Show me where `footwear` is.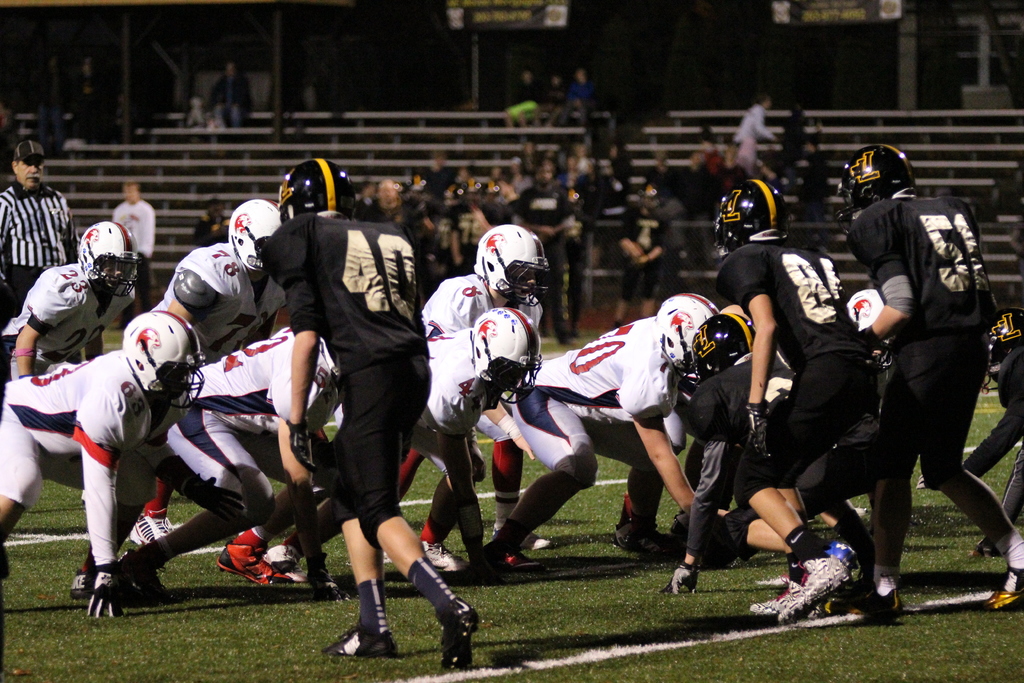
`footwear` is at 982 566 1023 618.
